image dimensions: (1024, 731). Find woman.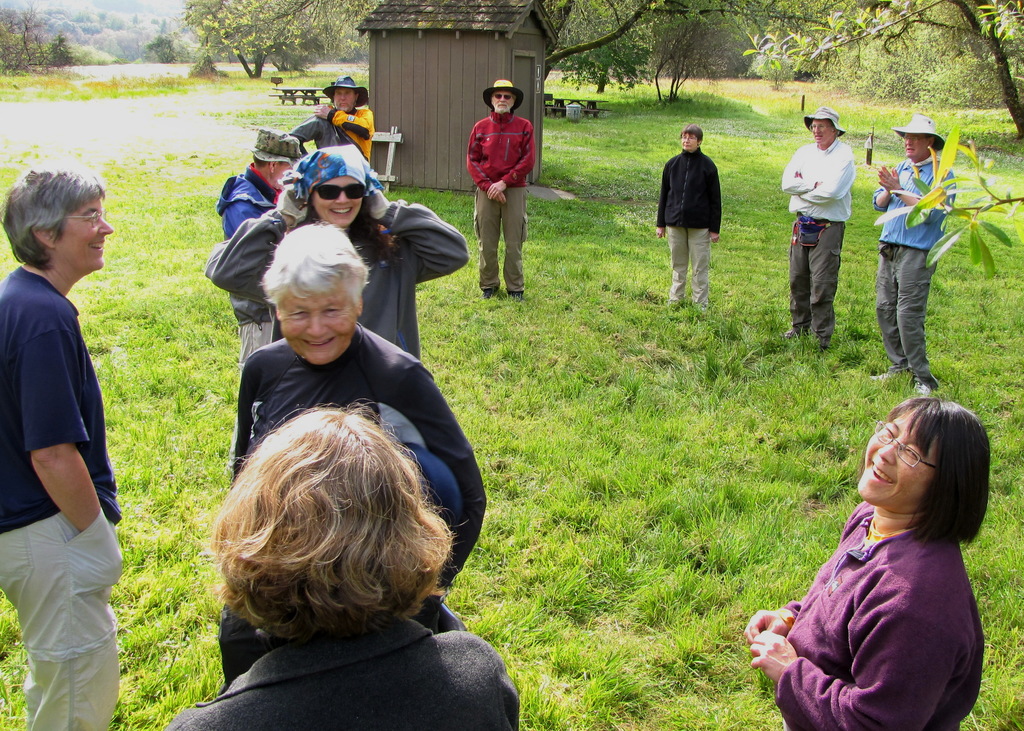
[757, 362, 1007, 718].
